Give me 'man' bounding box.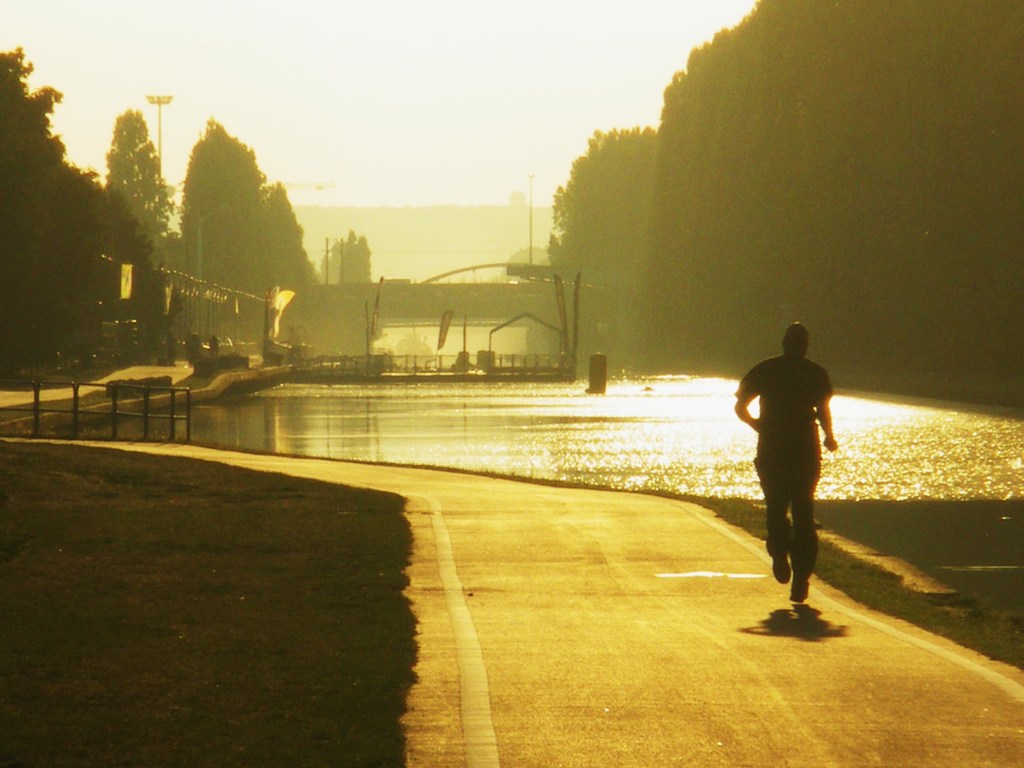
crop(280, 321, 301, 365).
